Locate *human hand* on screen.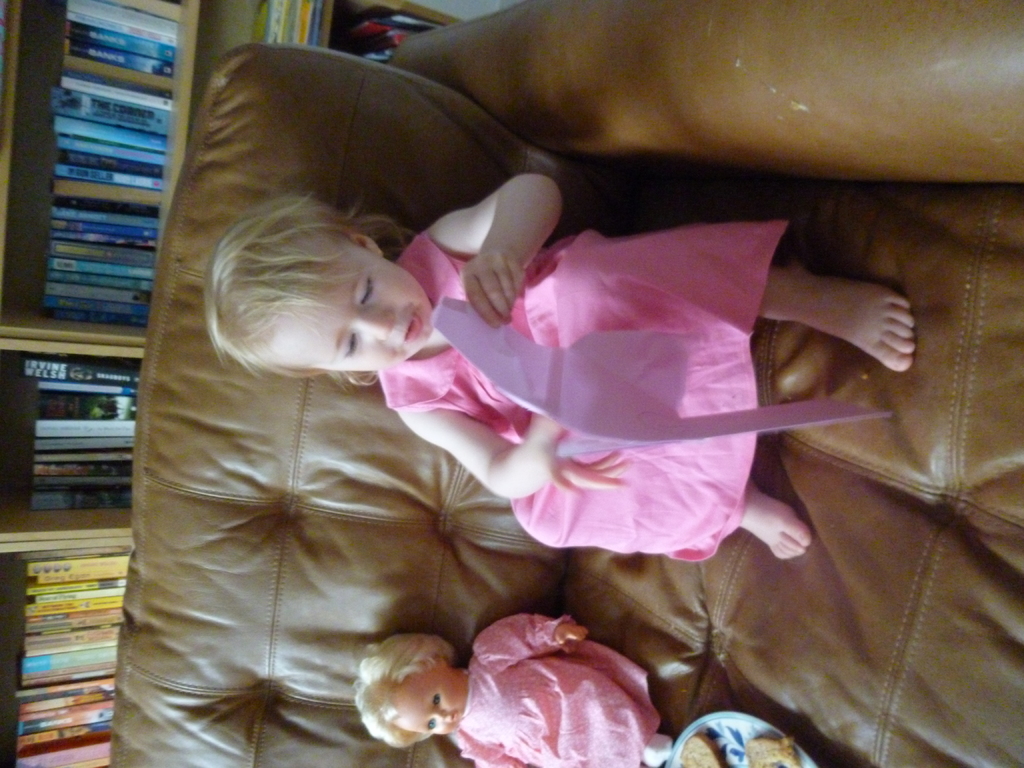
On screen at [458,186,537,330].
